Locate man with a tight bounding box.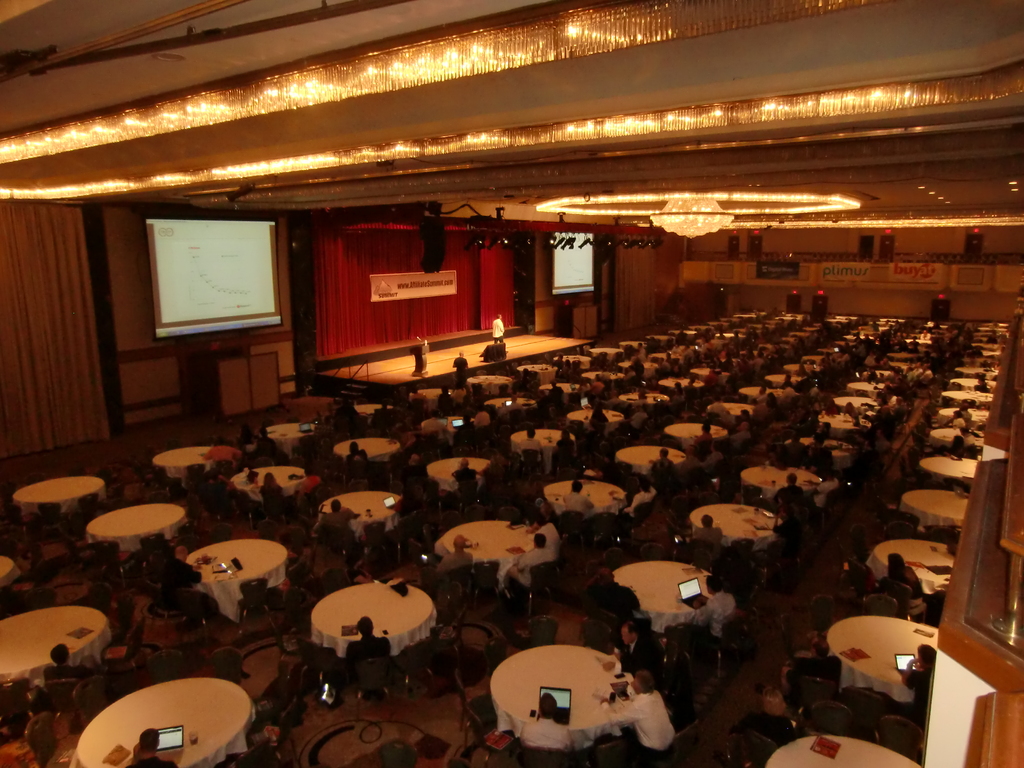
l=412, t=389, r=422, b=408.
